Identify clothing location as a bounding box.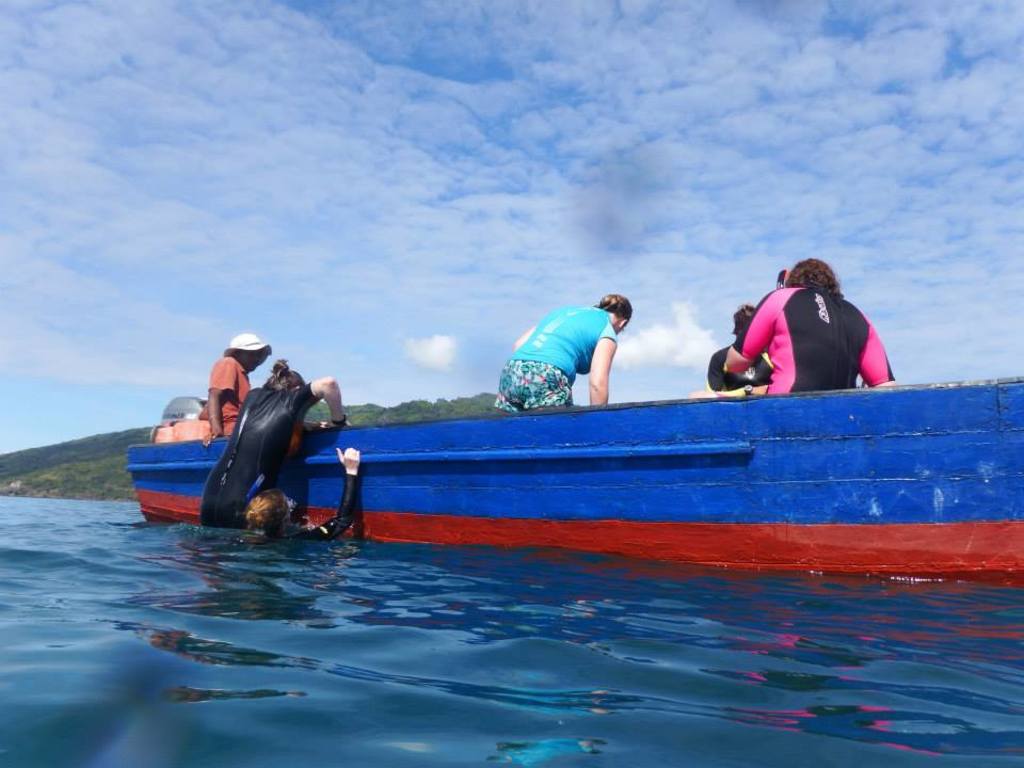
x1=730, y1=272, x2=897, y2=394.
